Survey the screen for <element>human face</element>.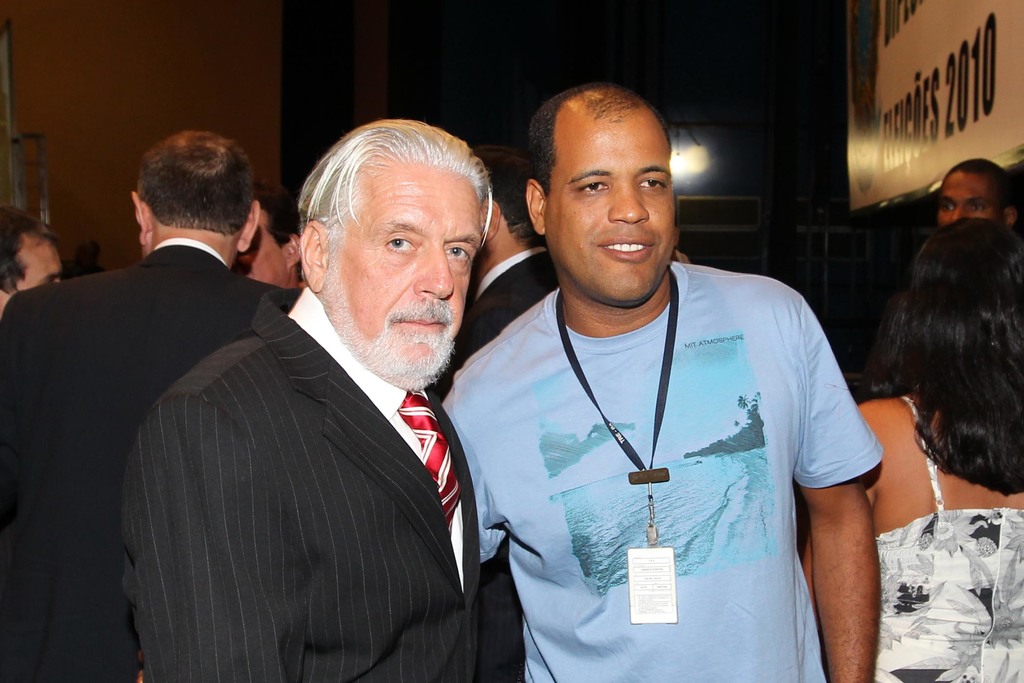
Survey found: {"left": 348, "top": 184, "right": 488, "bottom": 366}.
